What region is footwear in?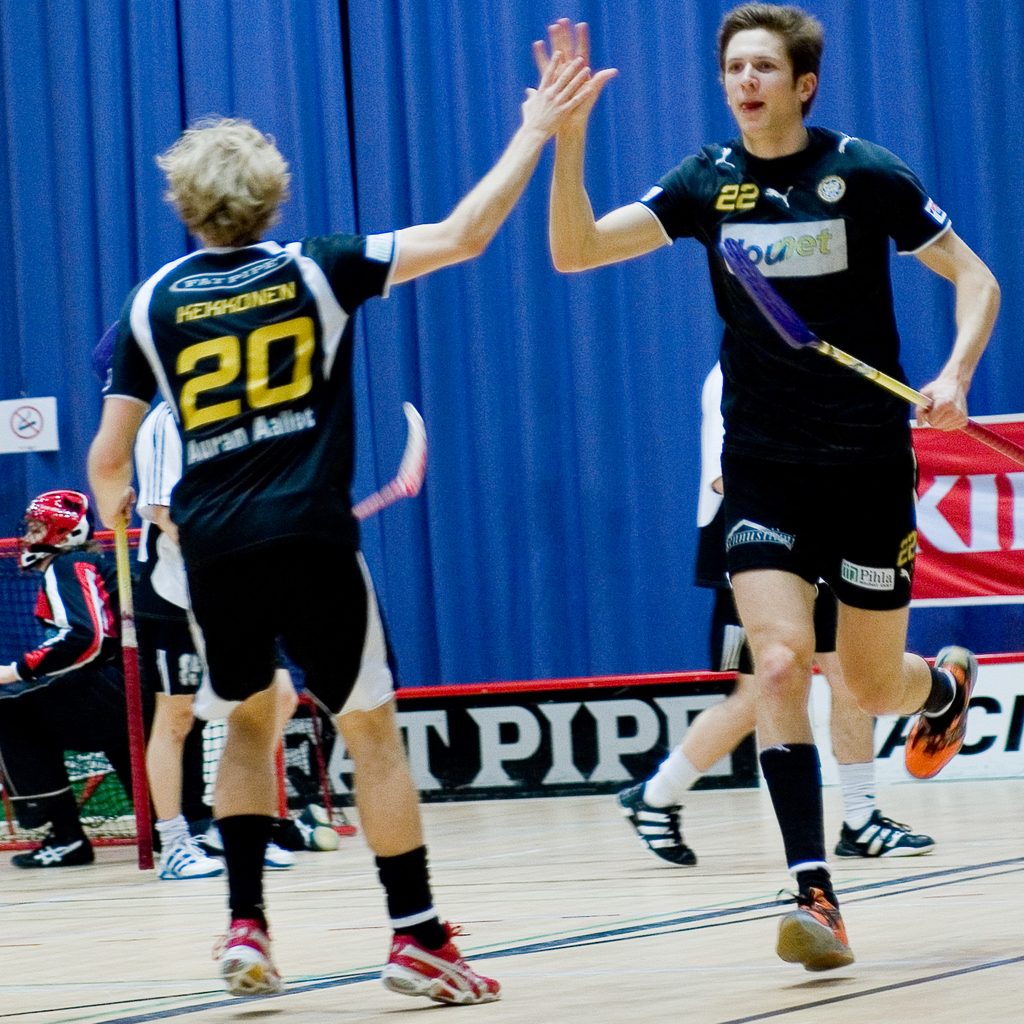
373 895 466 1020.
